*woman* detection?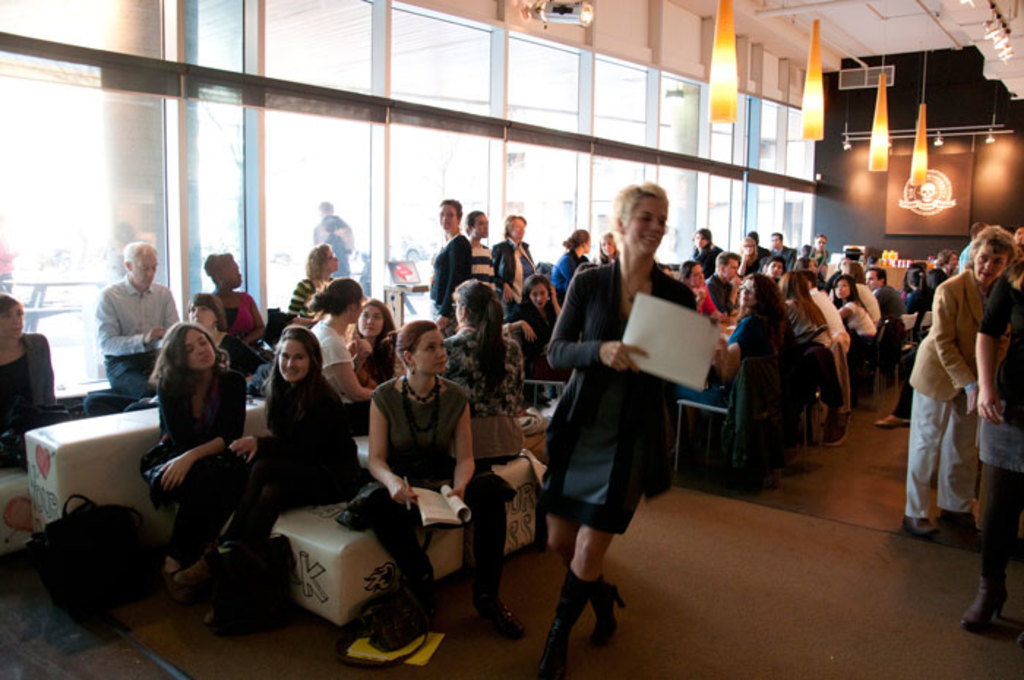
(287,244,347,323)
